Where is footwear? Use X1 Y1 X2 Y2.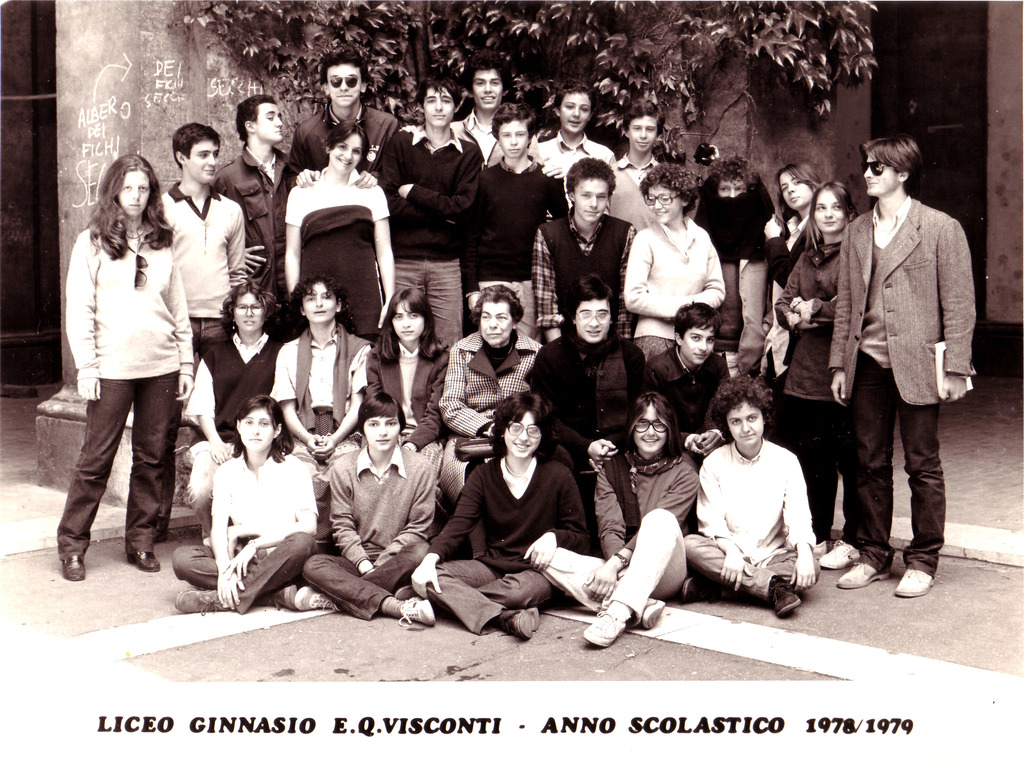
177 588 230 615.
